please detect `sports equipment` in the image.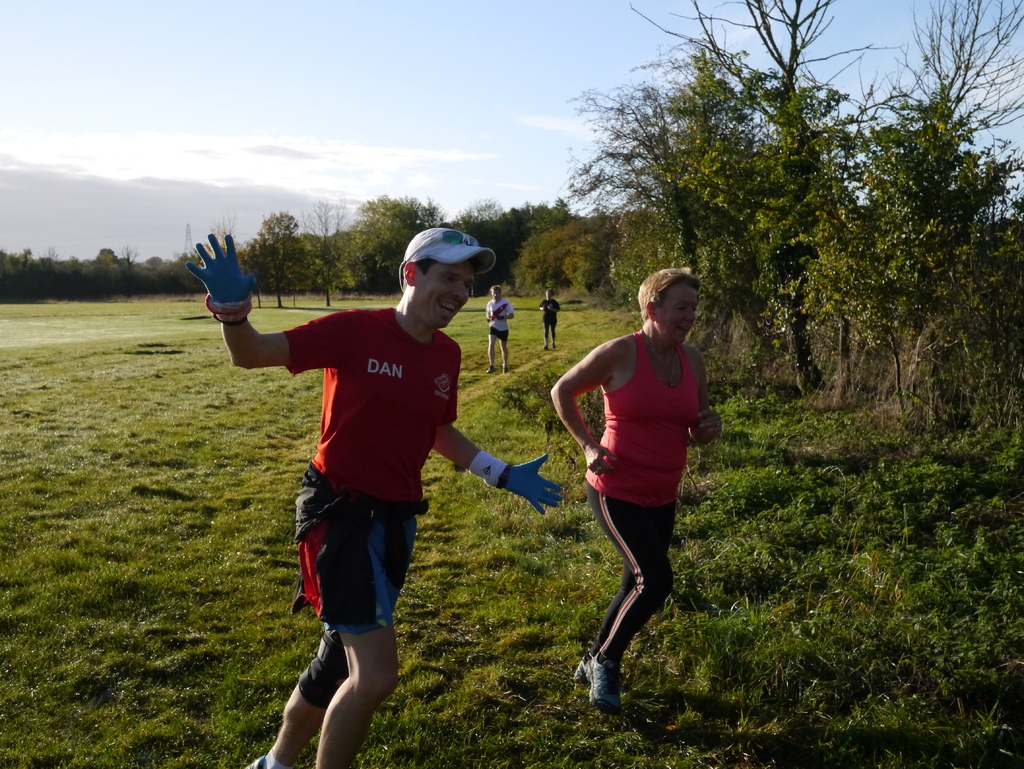
l=584, t=649, r=619, b=716.
